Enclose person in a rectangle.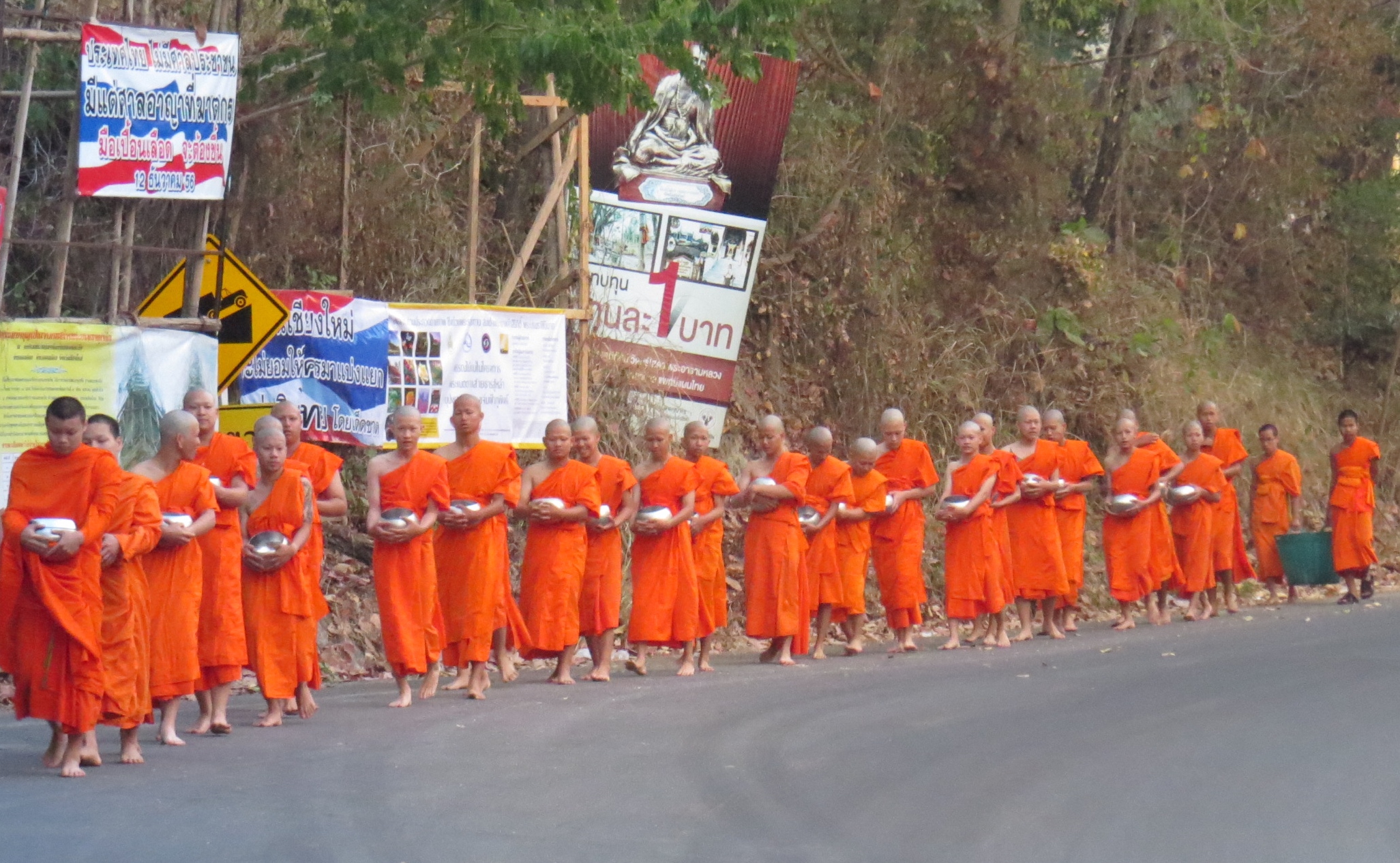
left=753, top=279, right=808, bottom=418.
